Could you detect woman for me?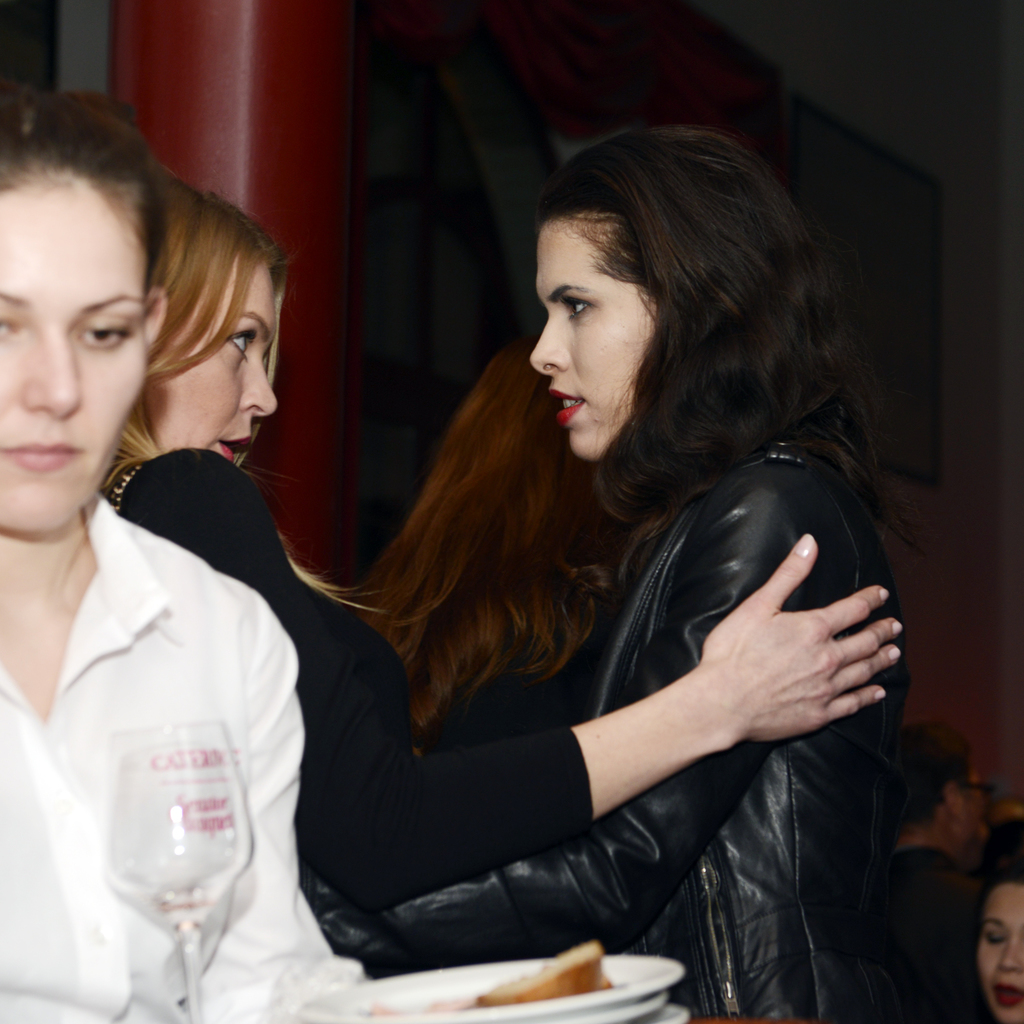
Detection result: (65, 160, 908, 912).
